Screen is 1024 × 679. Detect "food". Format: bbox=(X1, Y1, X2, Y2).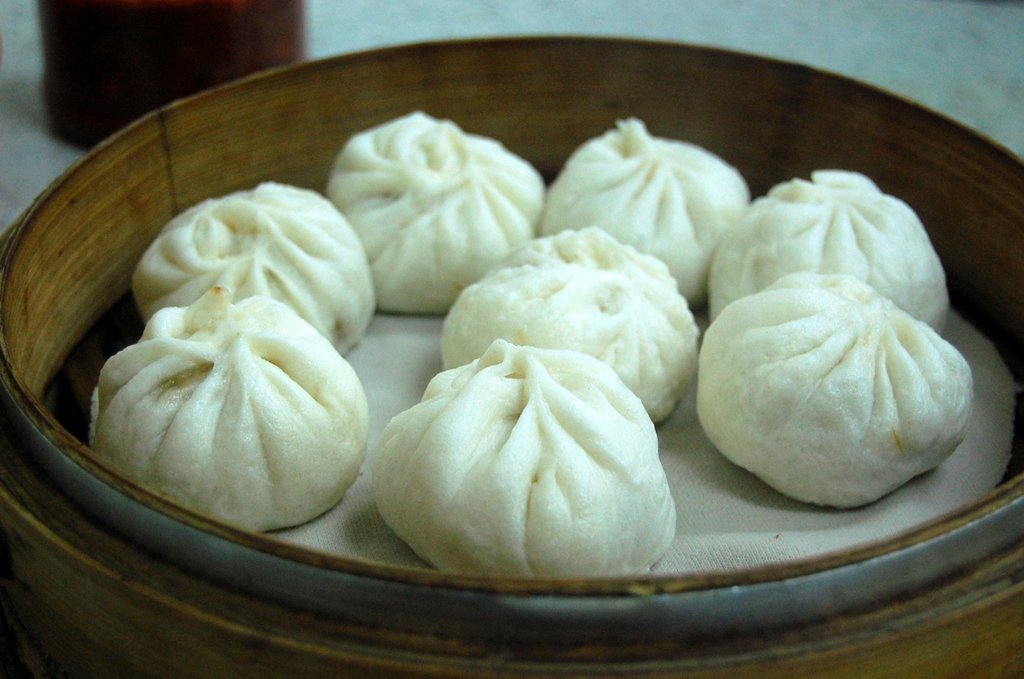
bbox=(374, 339, 675, 575).
